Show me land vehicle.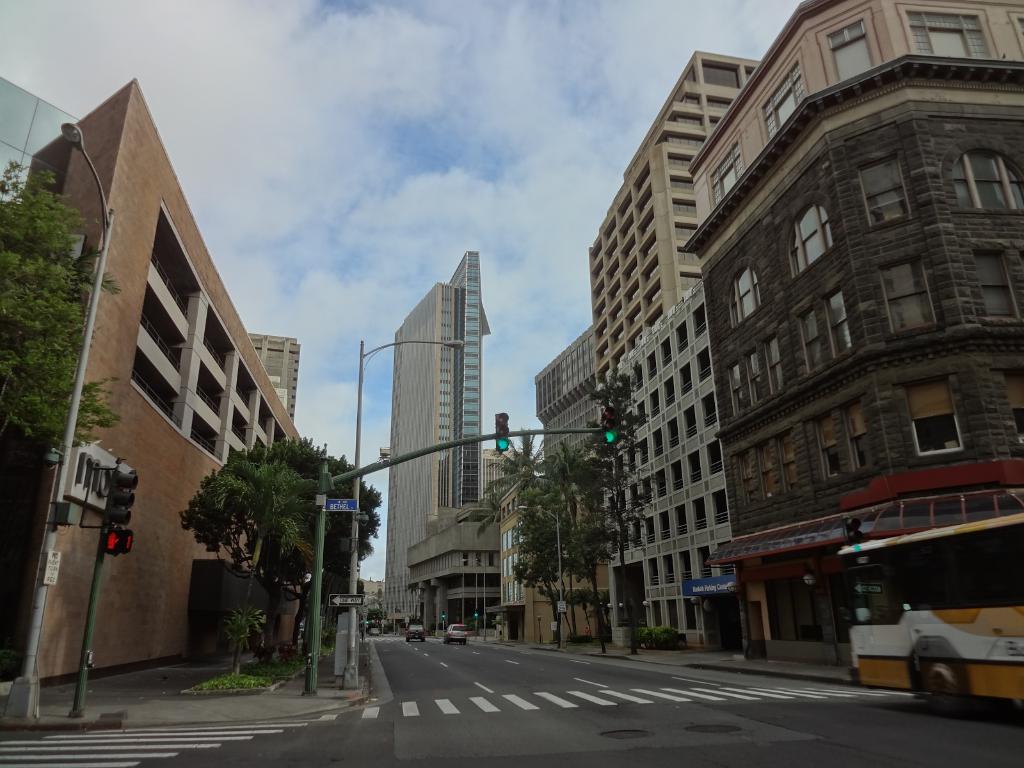
land vehicle is here: [835, 512, 1023, 719].
